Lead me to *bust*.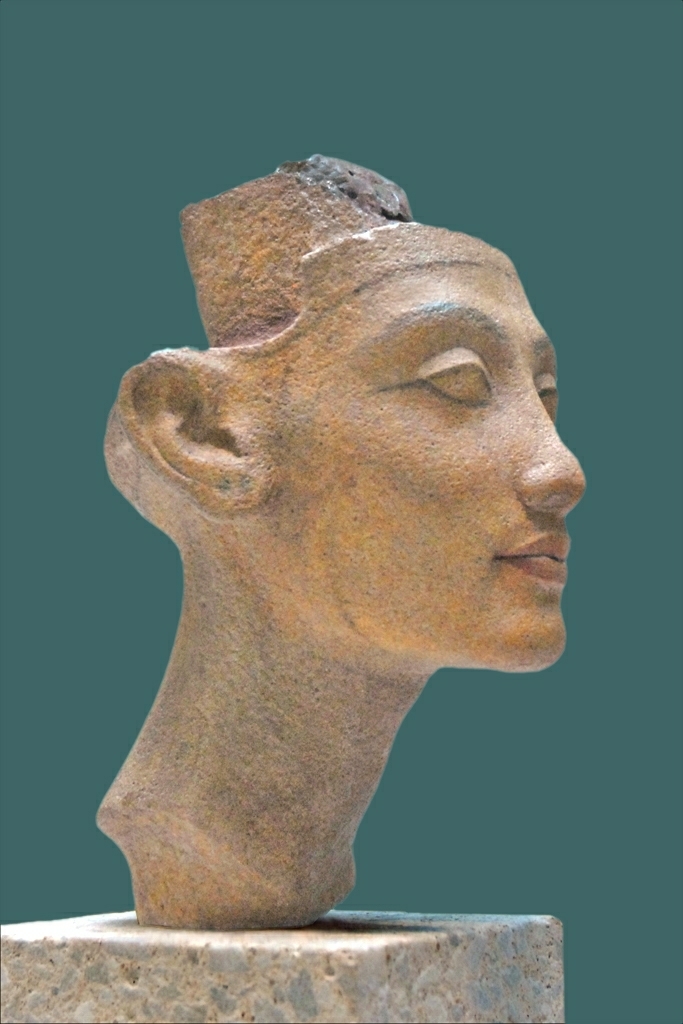
Lead to x1=91 y1=152 x2=592 y2=925.
